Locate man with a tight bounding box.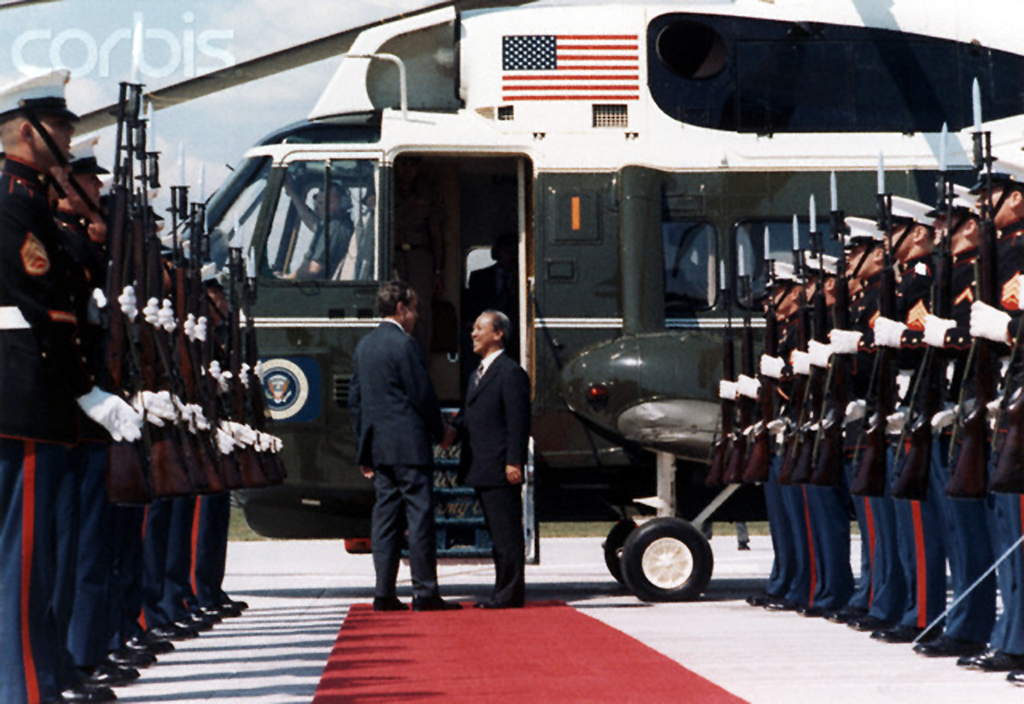
348/278/456/616.
